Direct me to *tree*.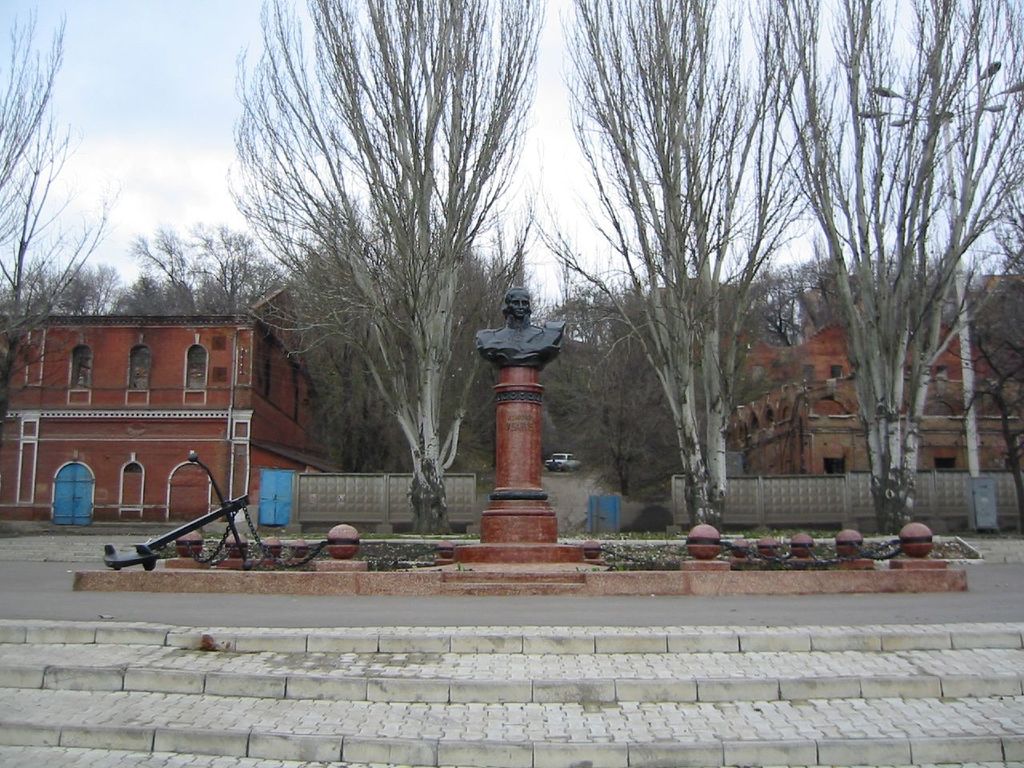
Direction: [0, 260, 127, 312].
